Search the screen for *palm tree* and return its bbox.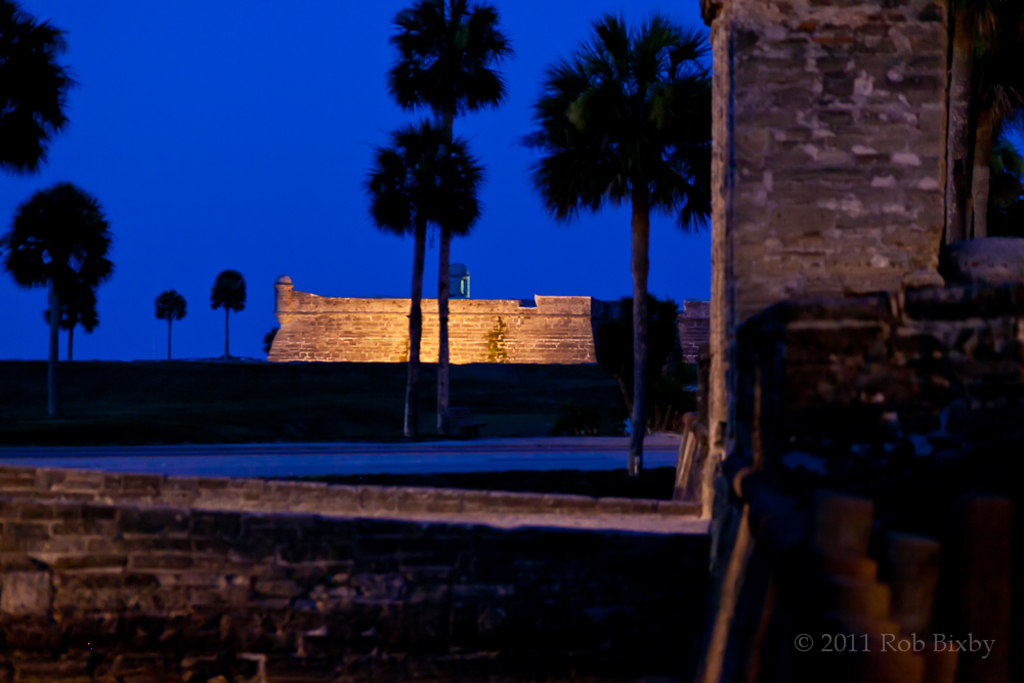
Found: left=520, top=28, right=725, bottom=494.
